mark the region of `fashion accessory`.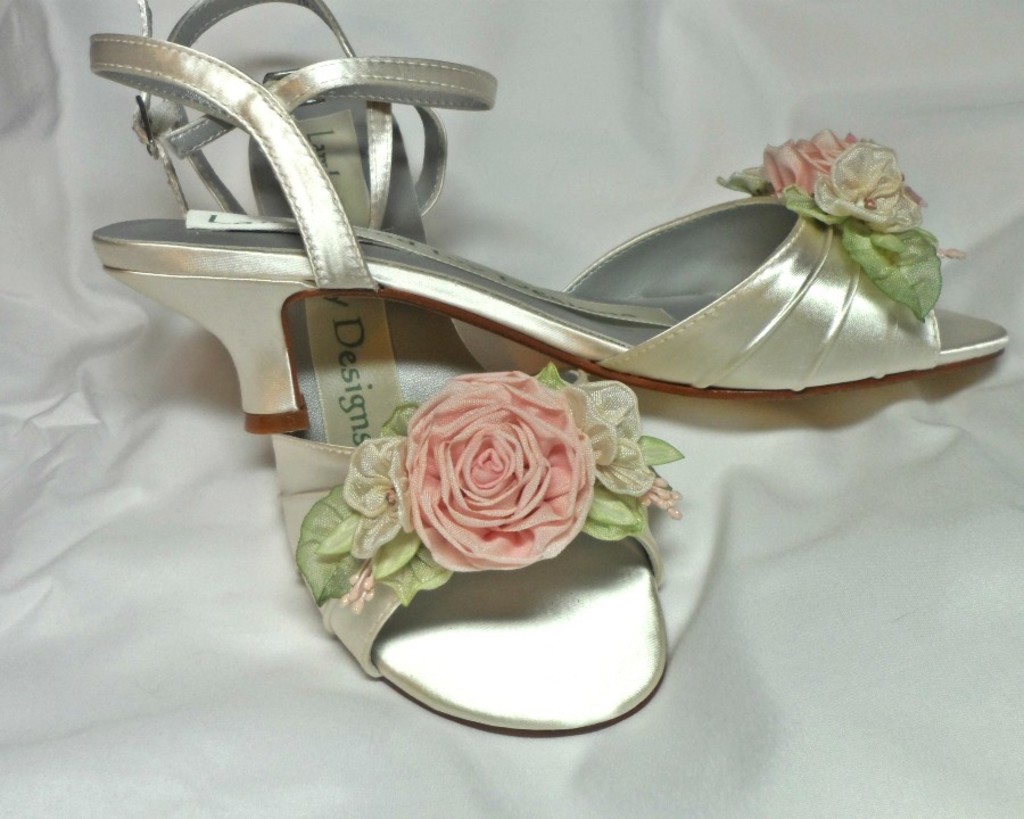
Region: pyautogui.locateOnScreen(85, 0, 1010, 438).
